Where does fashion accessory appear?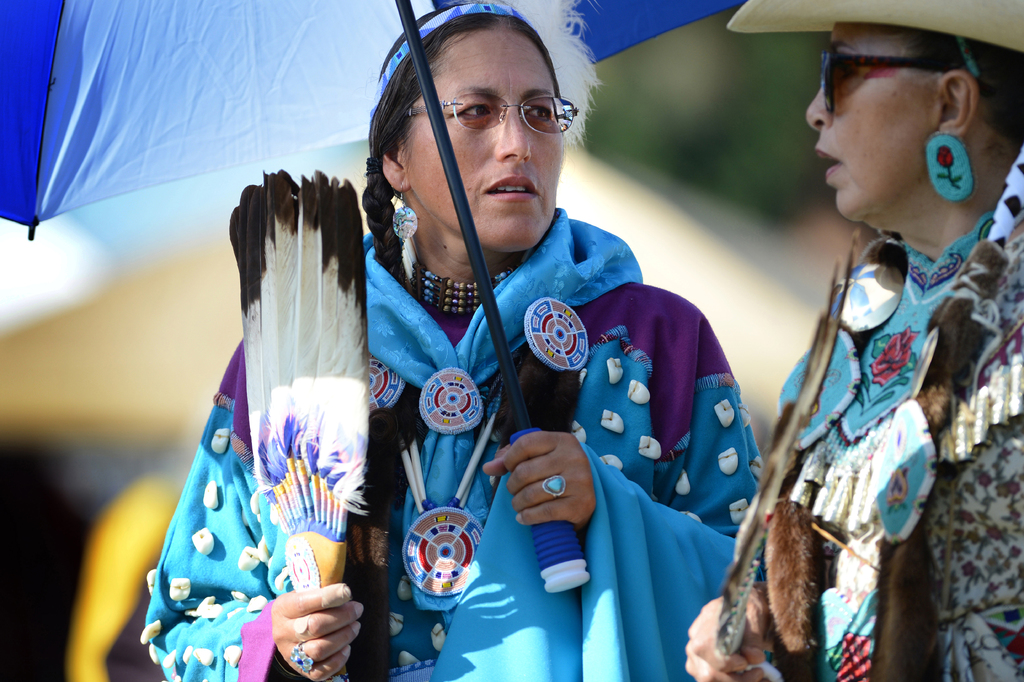
Appears at box(387, 186, 417, 281).
